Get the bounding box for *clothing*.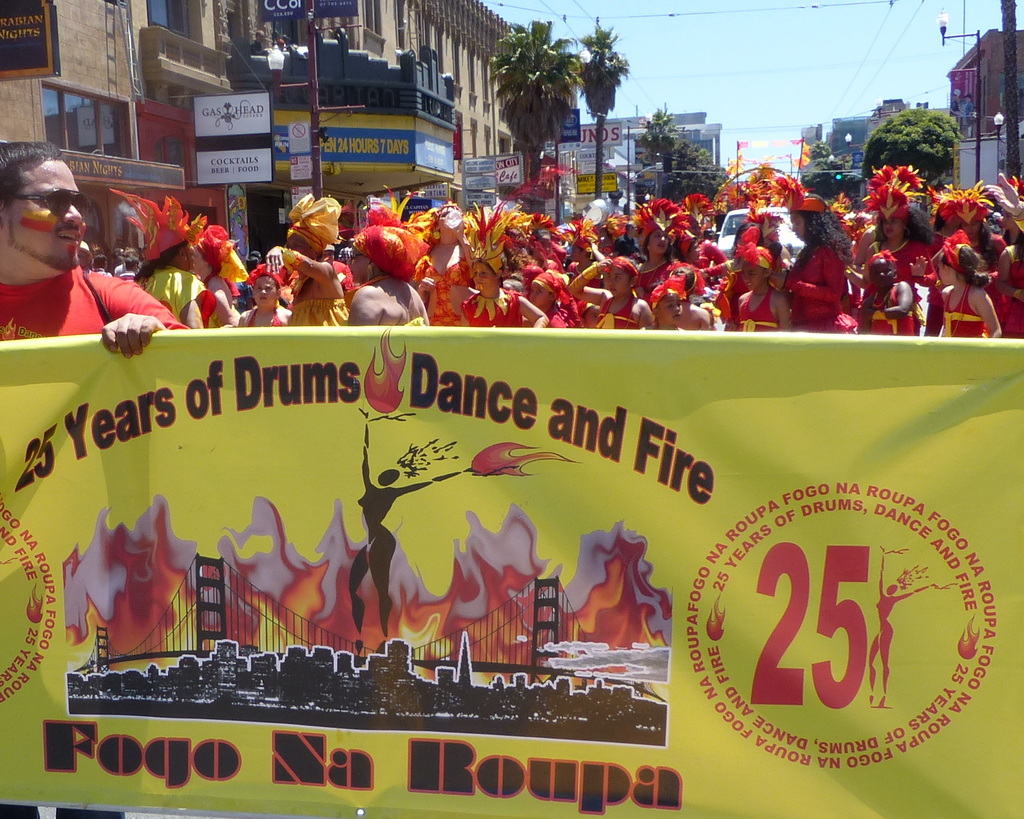
BBox(138, 268, 188, 326).
